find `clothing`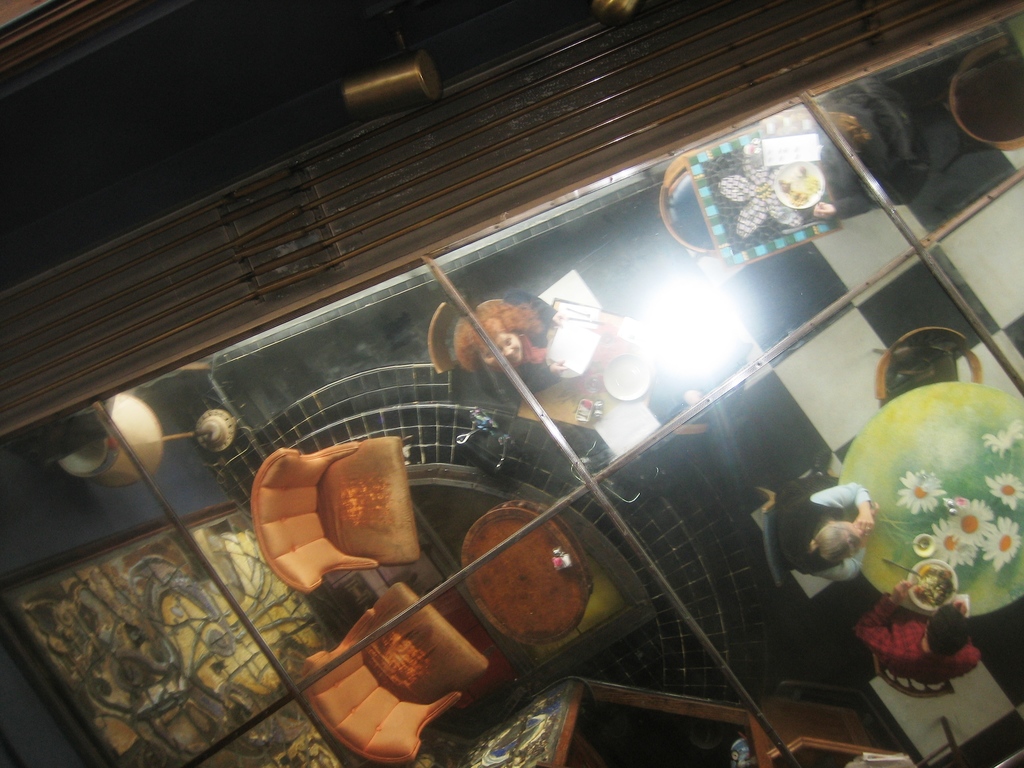
region(477, 291, 562, 407)
